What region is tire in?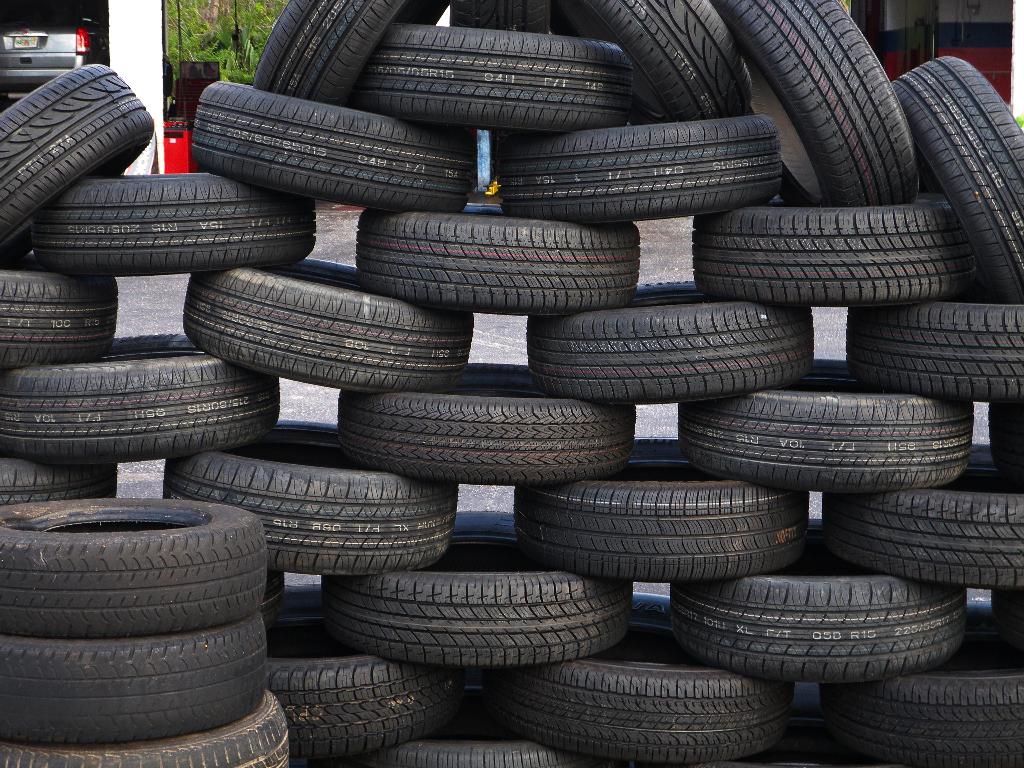
rect(820, 600, 1021, 767).
